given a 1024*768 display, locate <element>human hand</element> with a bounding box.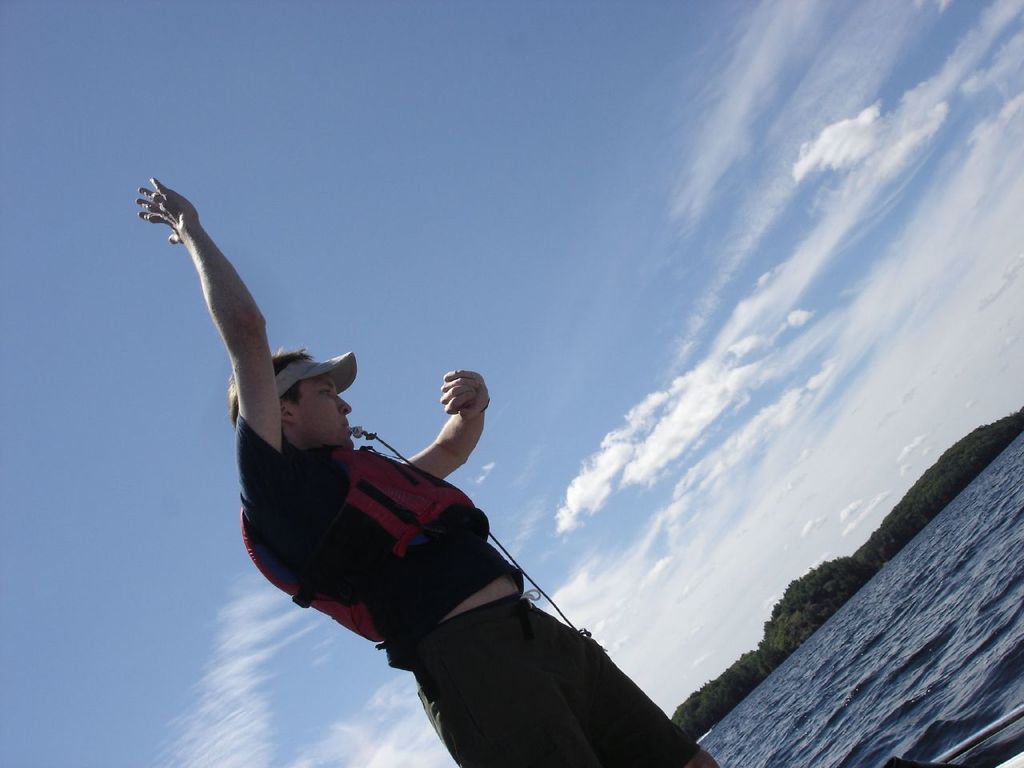
Located: 437 370 490 416.
